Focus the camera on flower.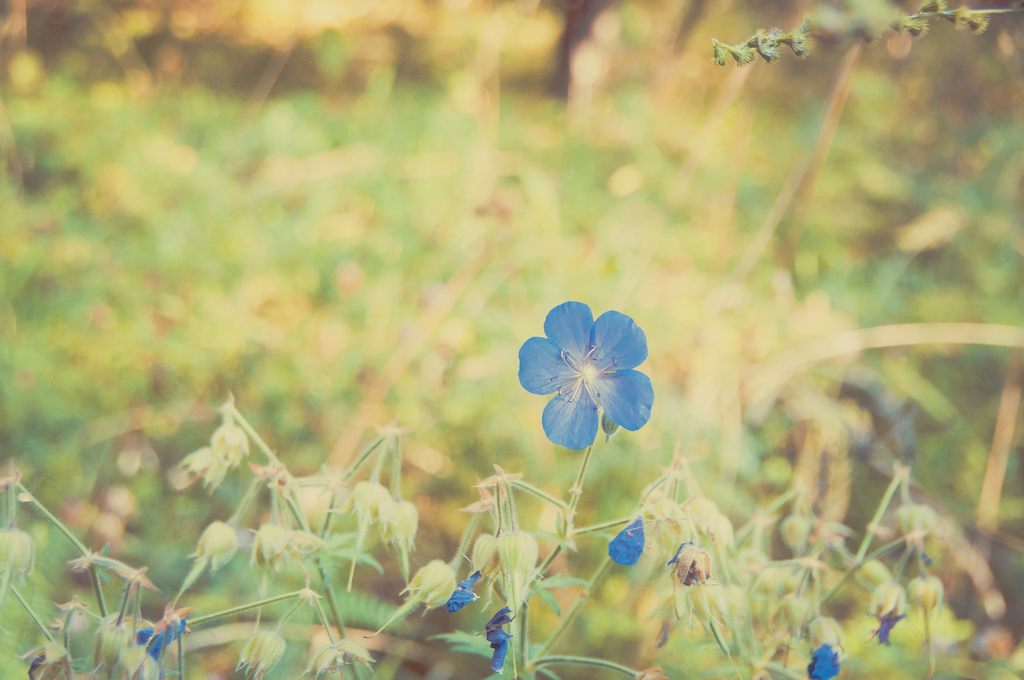
Focus region: x1=515 y1=293 x2=662 y2=460.
